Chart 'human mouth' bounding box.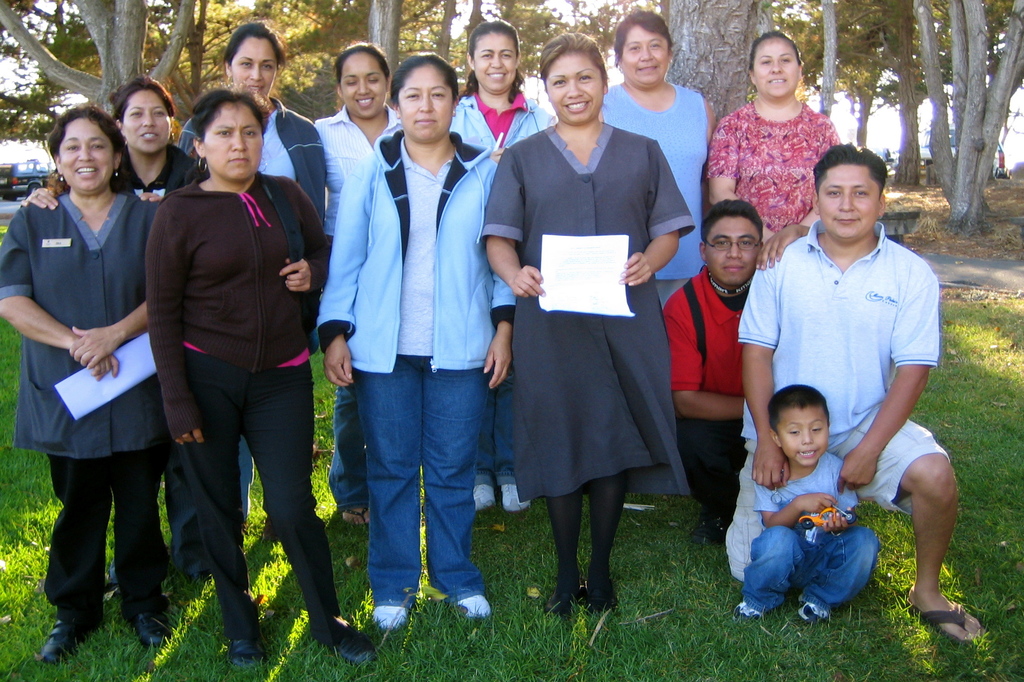
Charted: BBox(351, 96, 376, 110).
